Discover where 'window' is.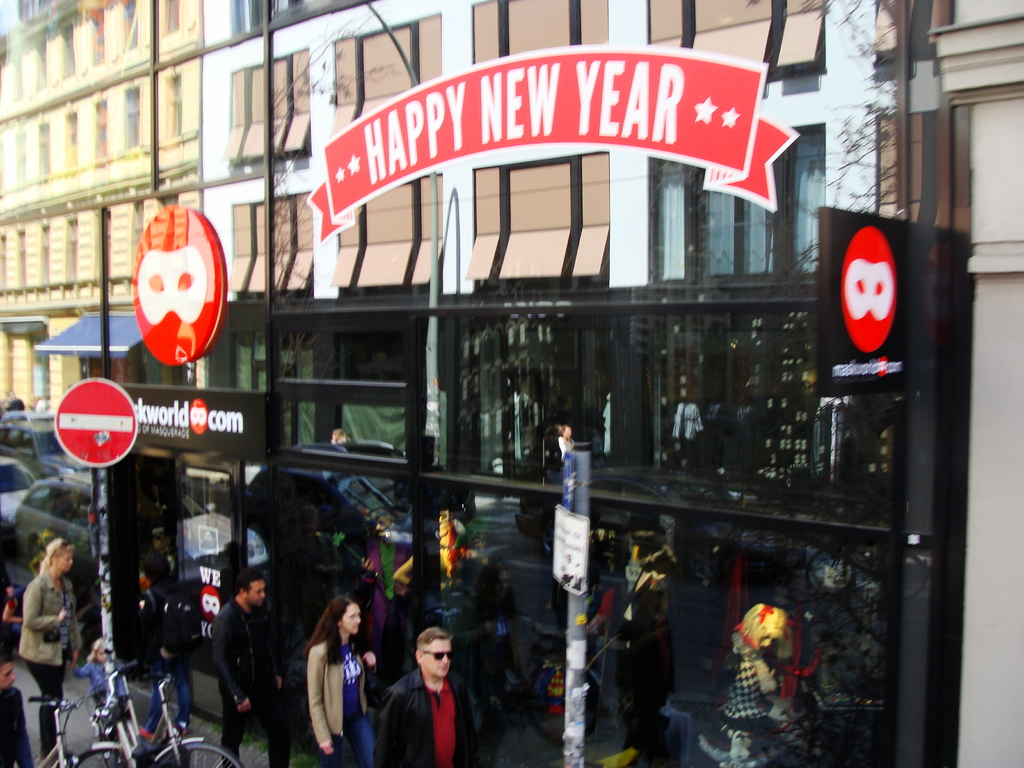
Discovered at (x1=32, y1=120, x2=53, y2=186).
